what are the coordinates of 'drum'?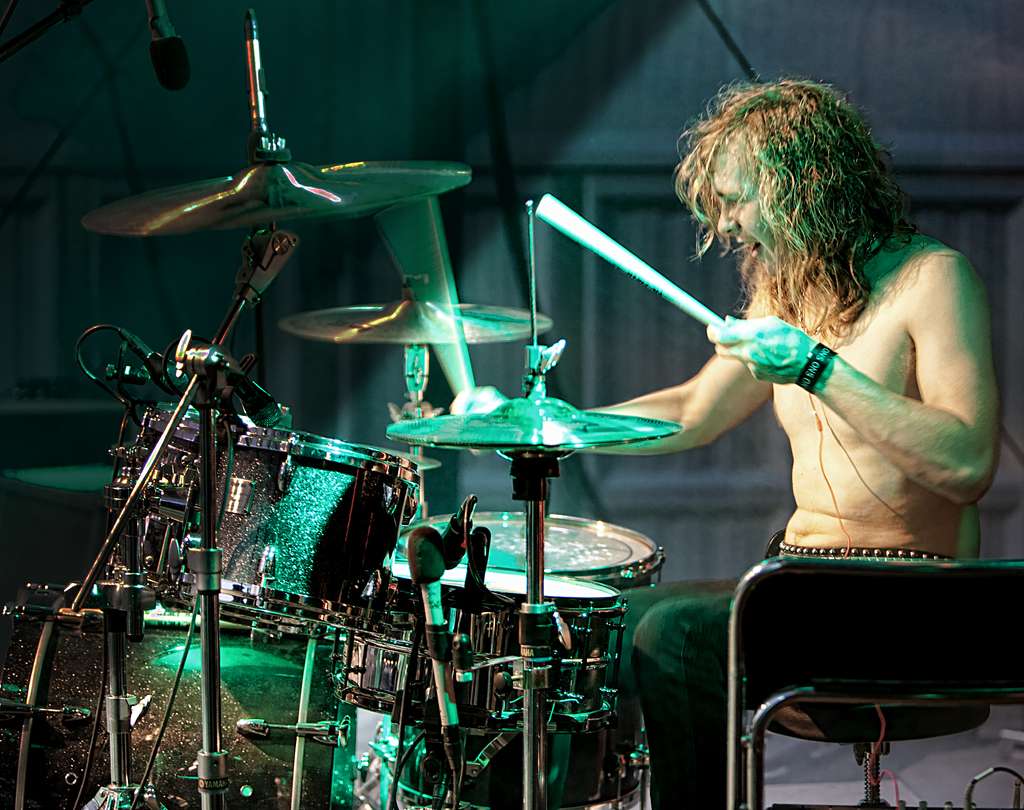
{"left": 379, "top": 512, "right": 666, "bottom": 592}.
